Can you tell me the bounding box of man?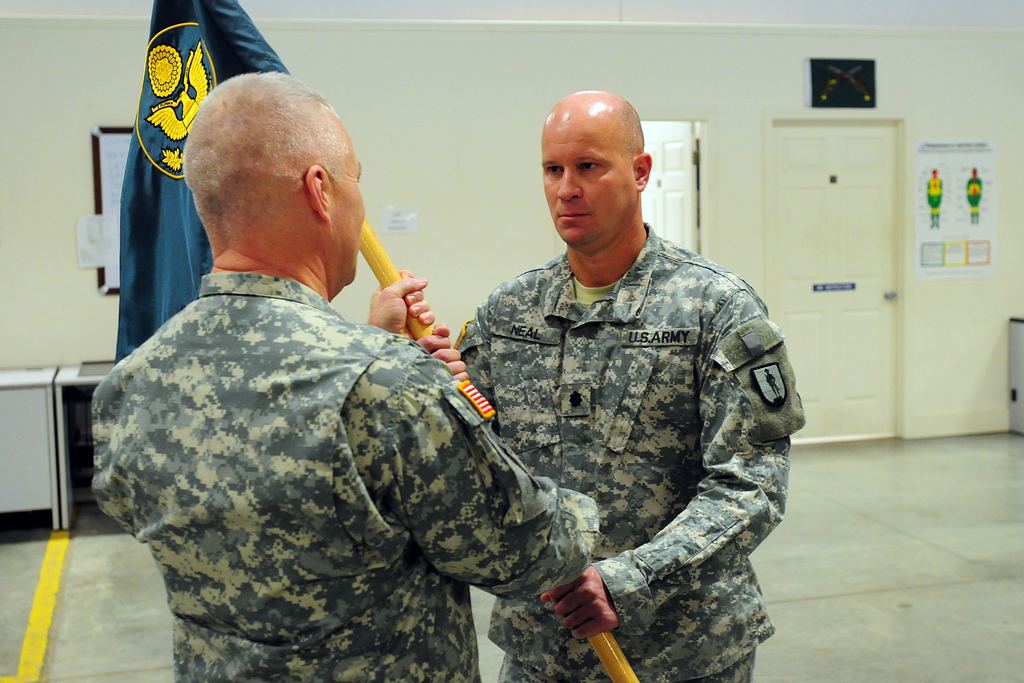
box(387, 76, 805, 682).
